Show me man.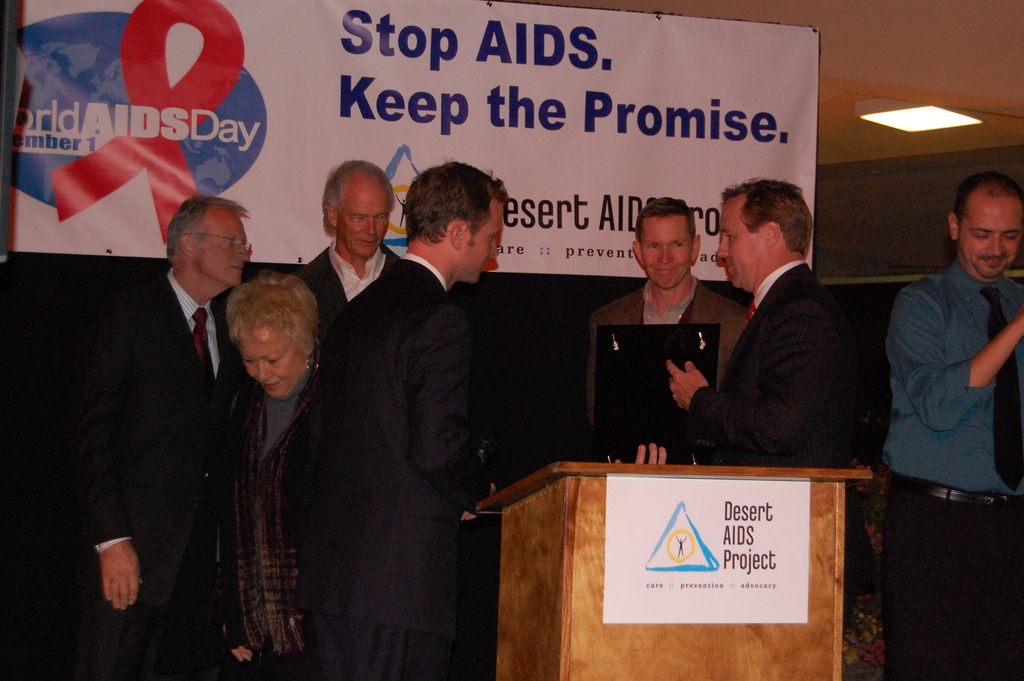
man is here: 293,164,402,332.
